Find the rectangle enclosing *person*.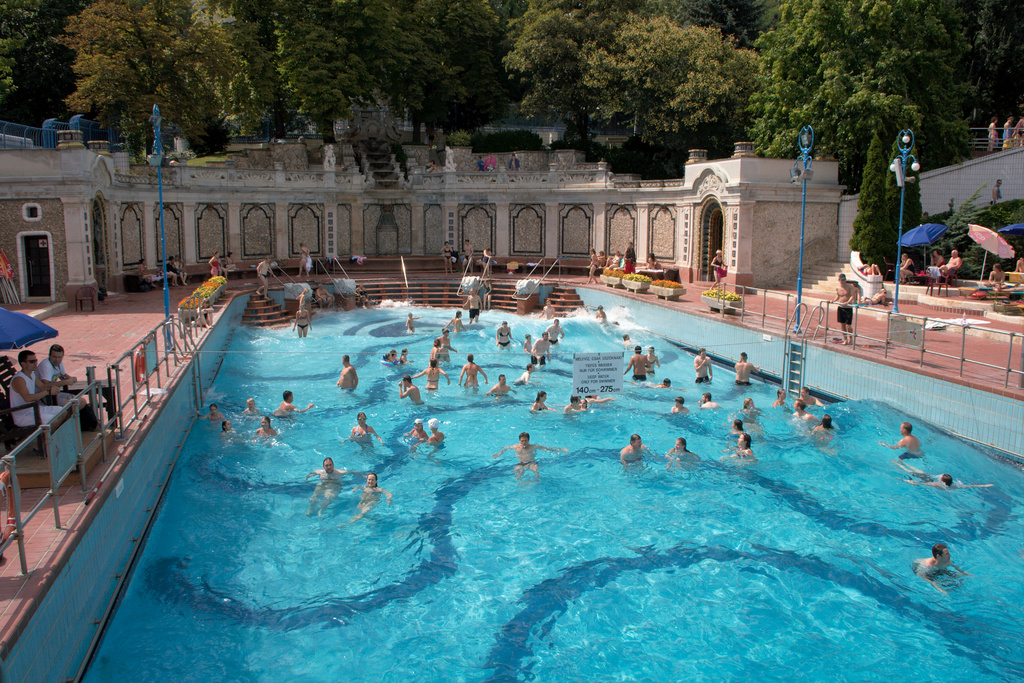
select_region(464, 290, 479, 327).
